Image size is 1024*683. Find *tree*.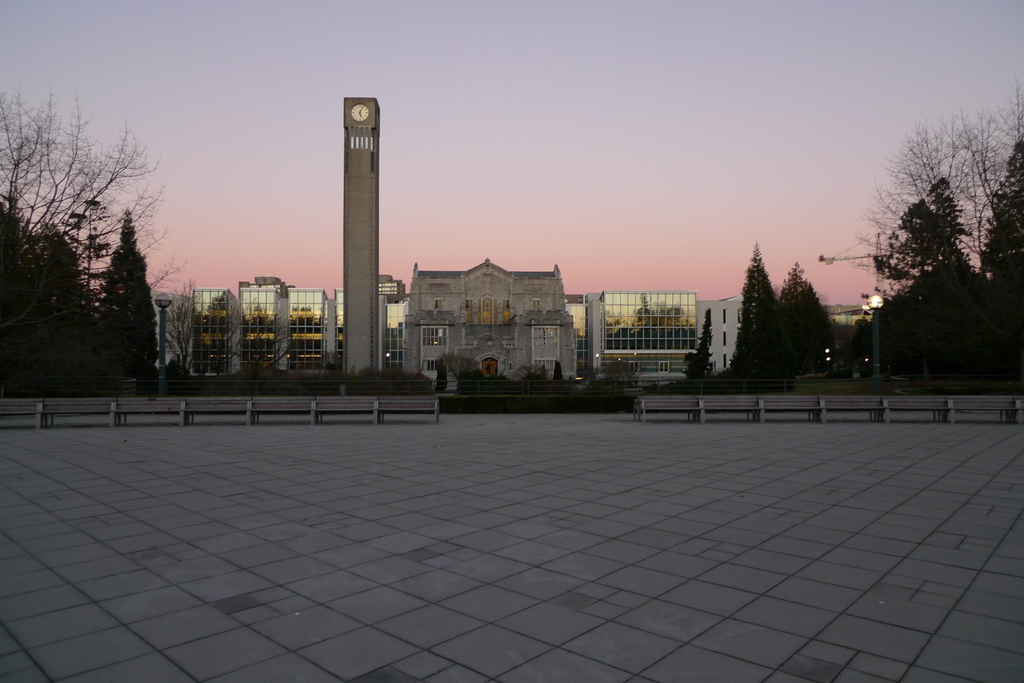
(x1=573, y1=351, x2=645, y2=405).
